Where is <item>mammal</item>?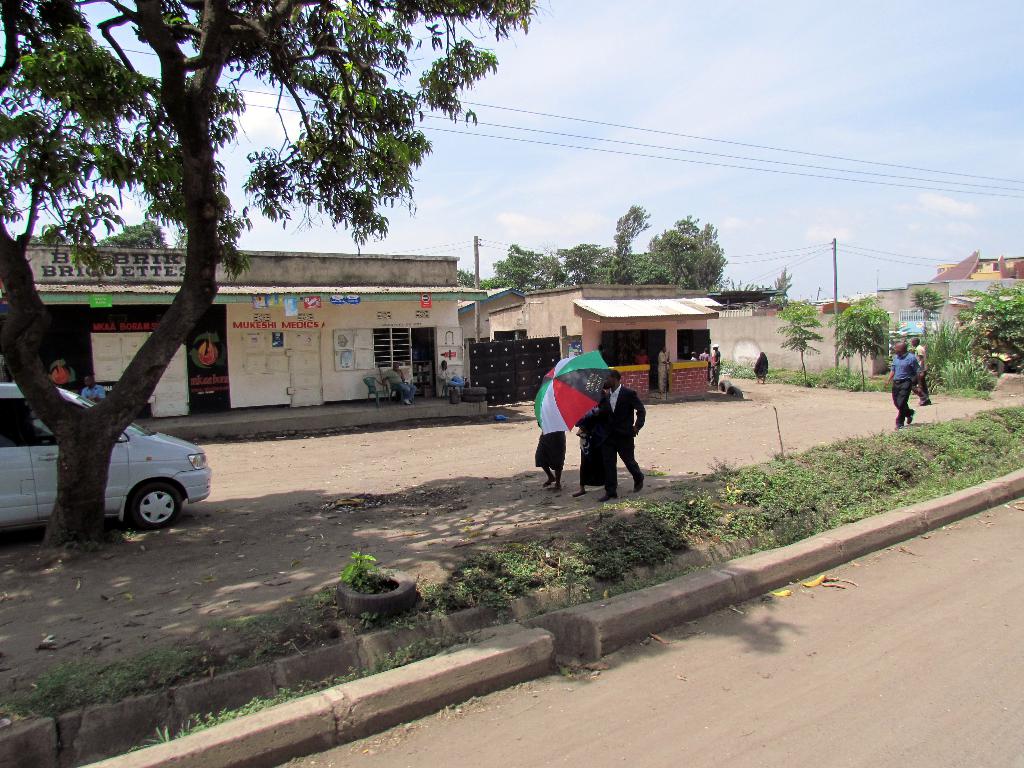
Rect(596, 368, 648, 504).
